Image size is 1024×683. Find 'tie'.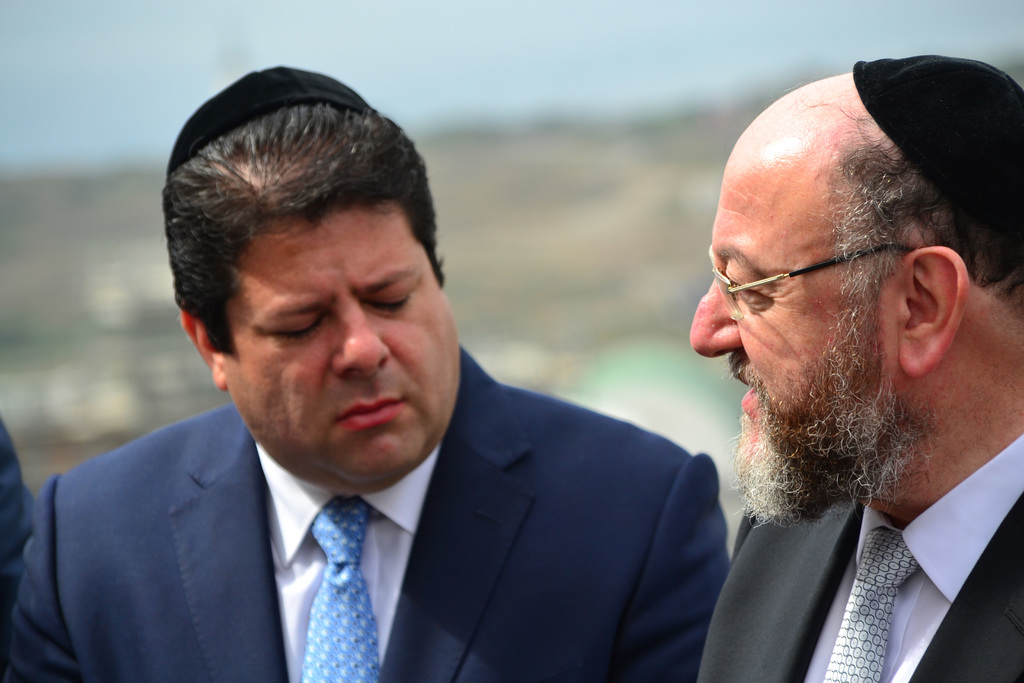
299, 501, 383, 682.
